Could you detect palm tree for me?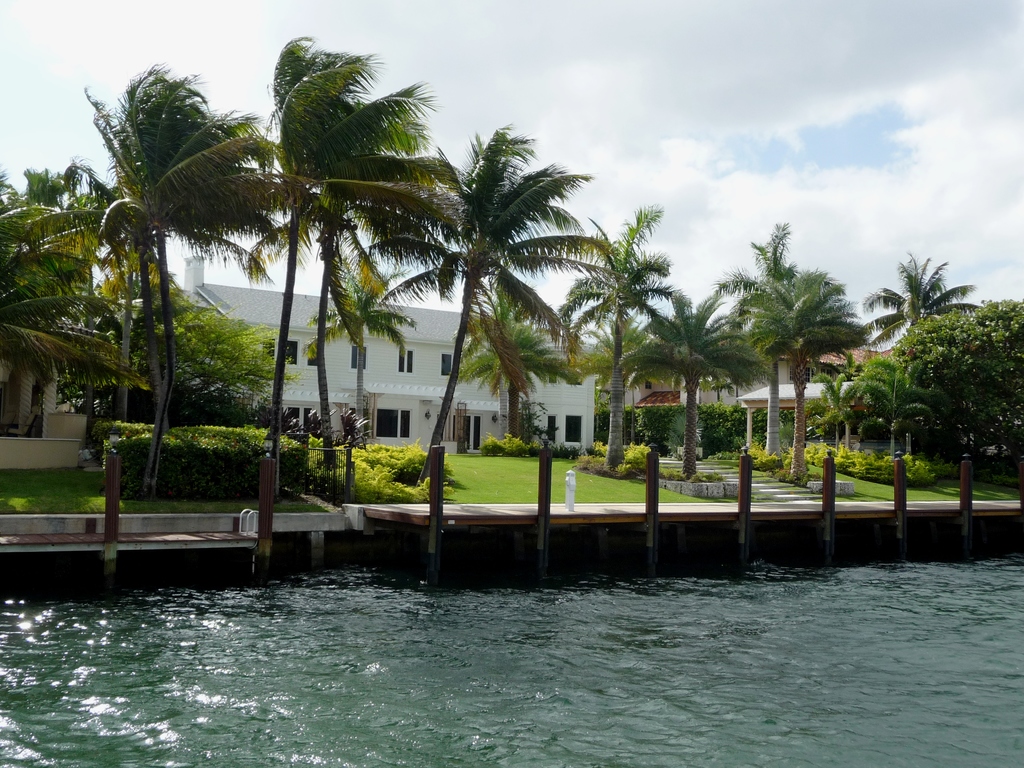
Detection result: [left=545, top=200, right=680, bottom=483].
